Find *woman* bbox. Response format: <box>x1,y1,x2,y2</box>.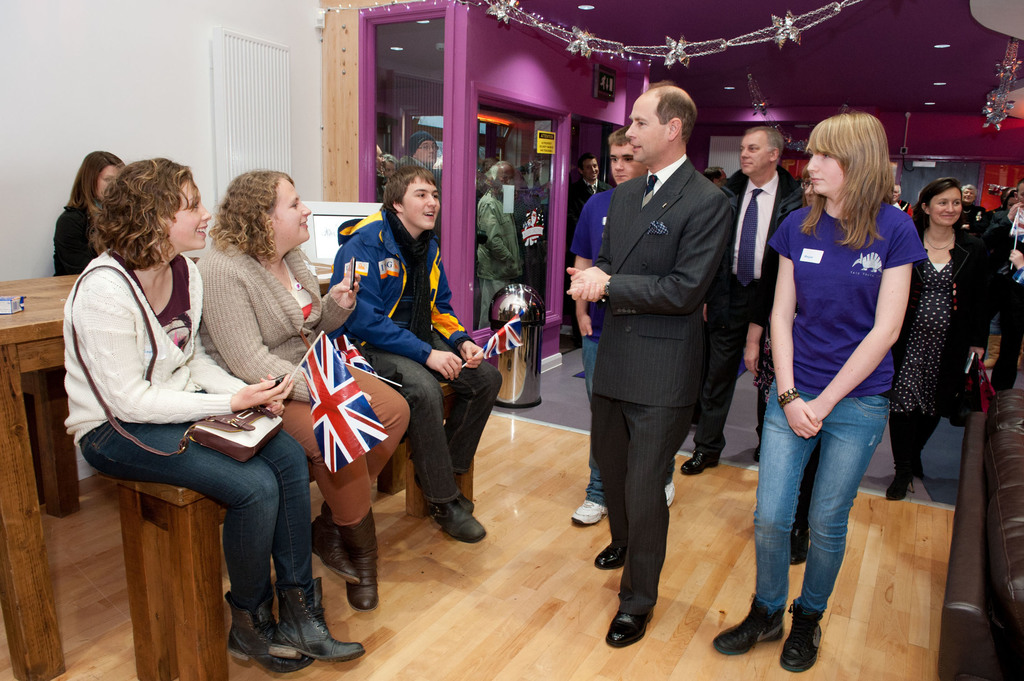
<box>52,151,131,276</box>.
